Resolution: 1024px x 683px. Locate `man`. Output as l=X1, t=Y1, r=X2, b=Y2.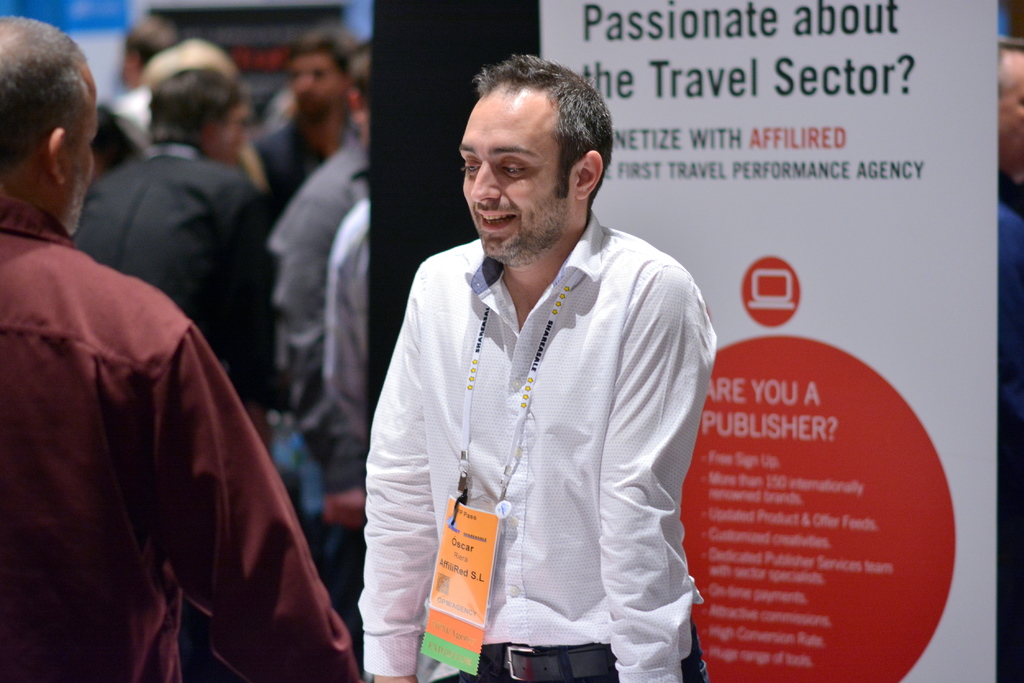
l=351, t=51, r=713, b=675.
